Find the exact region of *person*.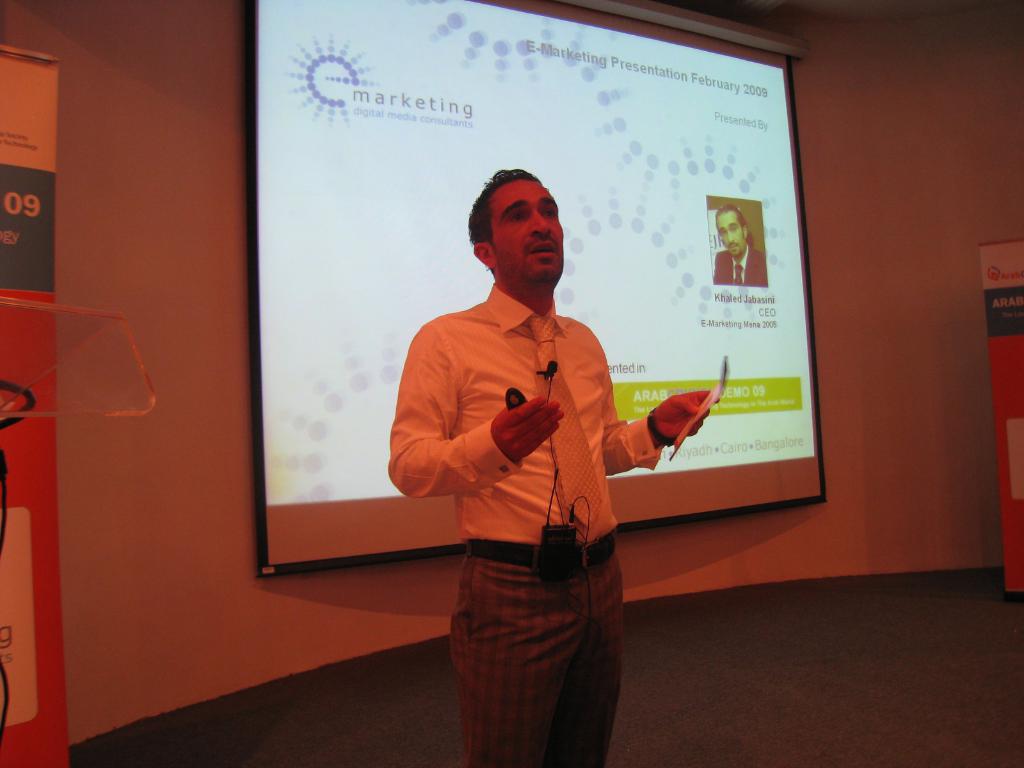
Exact region: <bbox>705, 193, 769, 283</bbox>.
